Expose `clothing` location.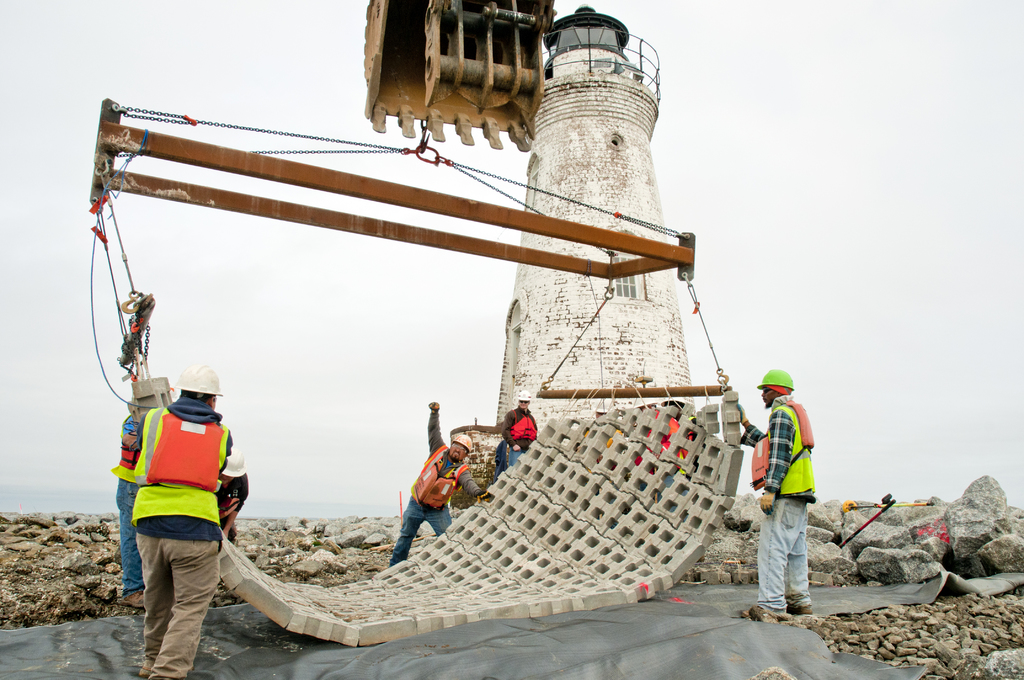
Exposed at pyautogui.locateOnScreen(389, 396, 481, 565).
